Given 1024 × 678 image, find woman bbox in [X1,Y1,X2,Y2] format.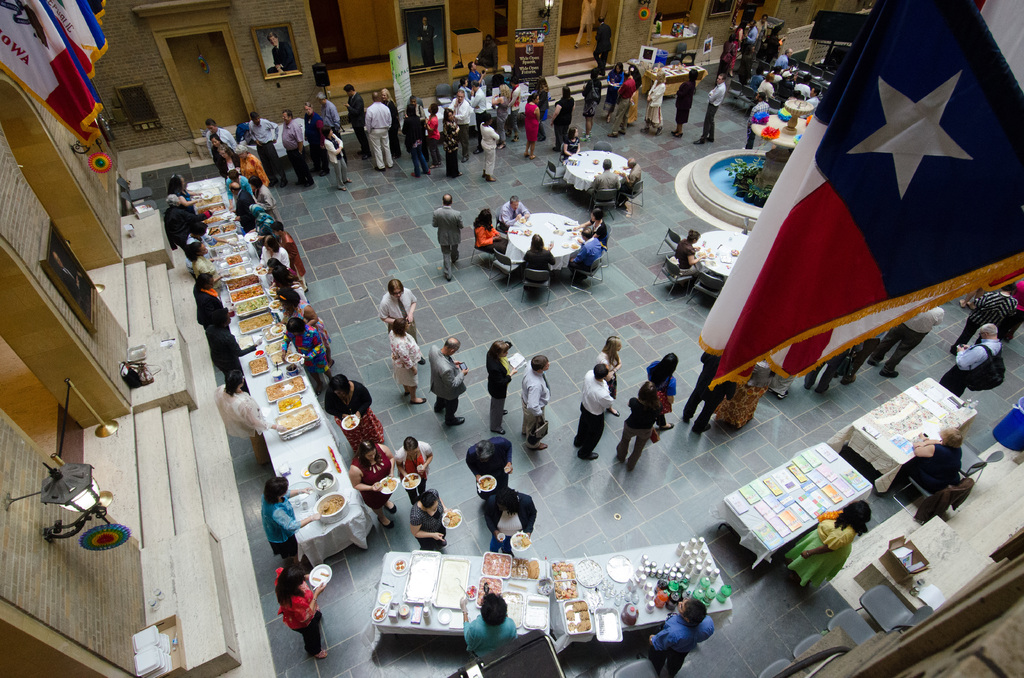
[888,426,967,493].
